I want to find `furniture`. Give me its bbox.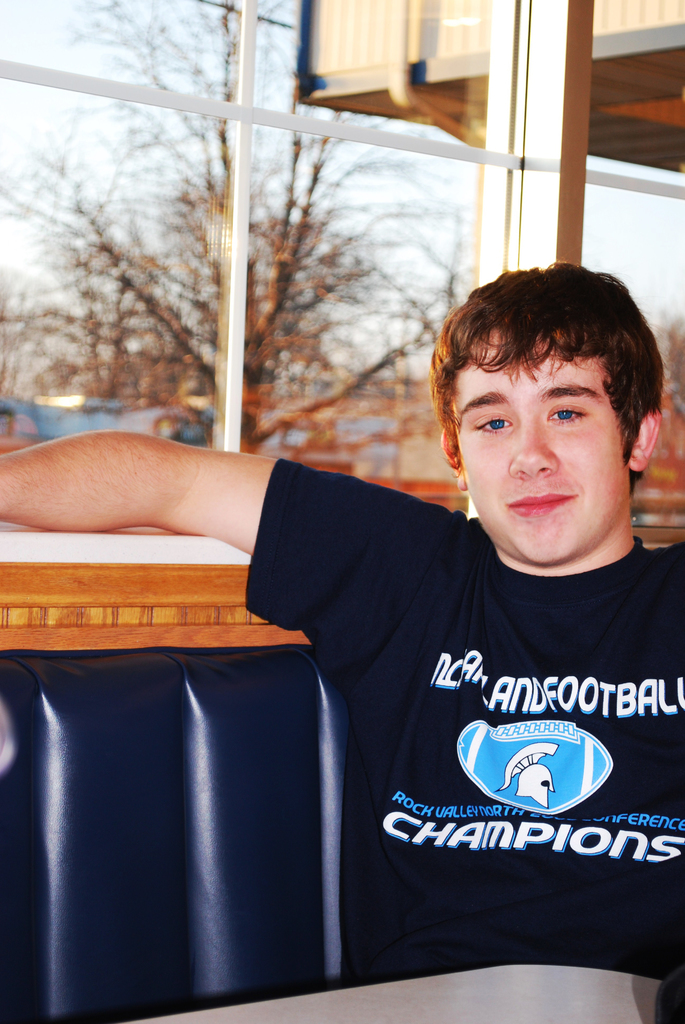
(139, 962, 659, 1023).
